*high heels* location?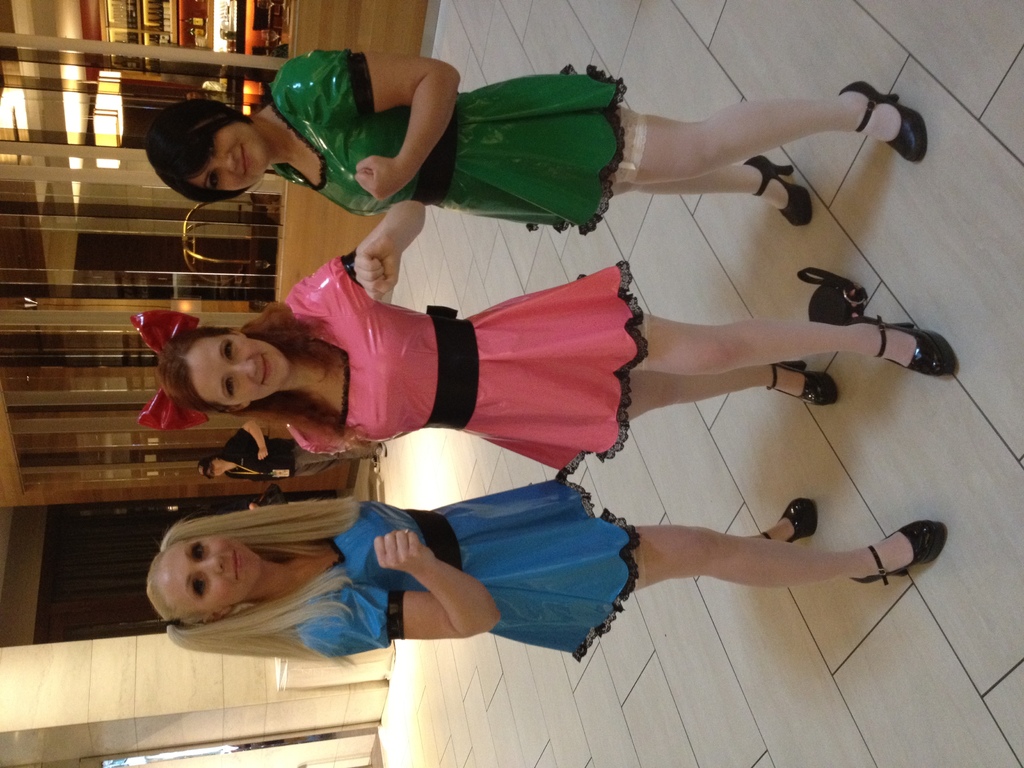
rect(844, 318, 956, 380)
